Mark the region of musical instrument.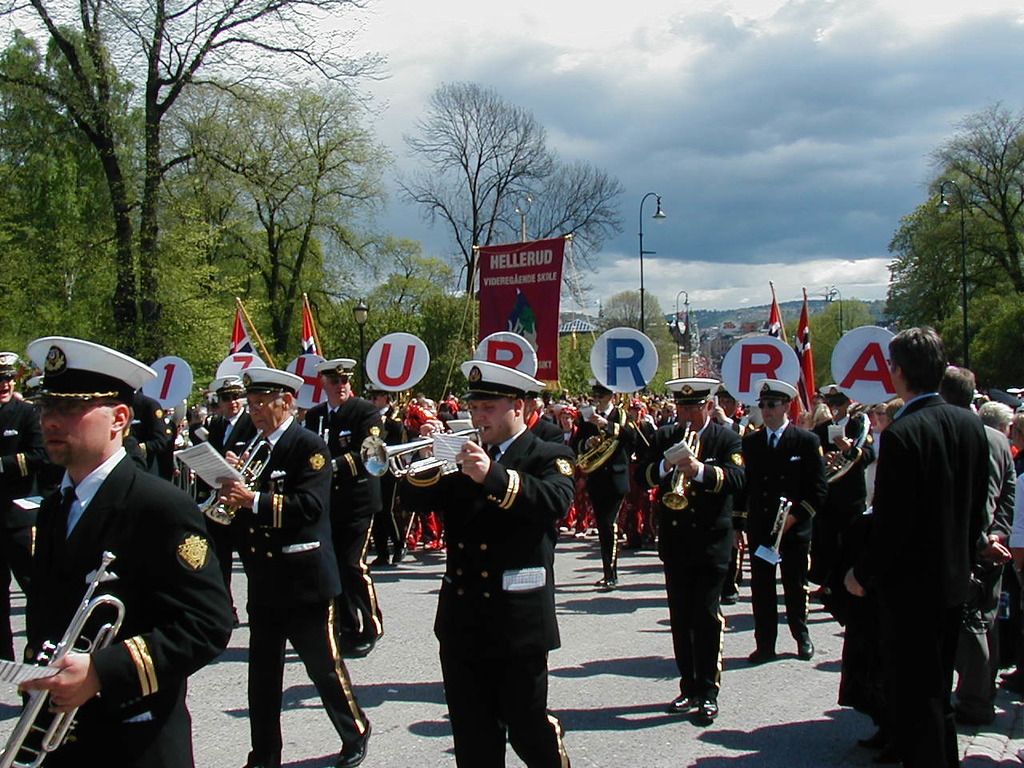
Region: pyautogui.locateOnScreen(819, 314, 907, 490).
